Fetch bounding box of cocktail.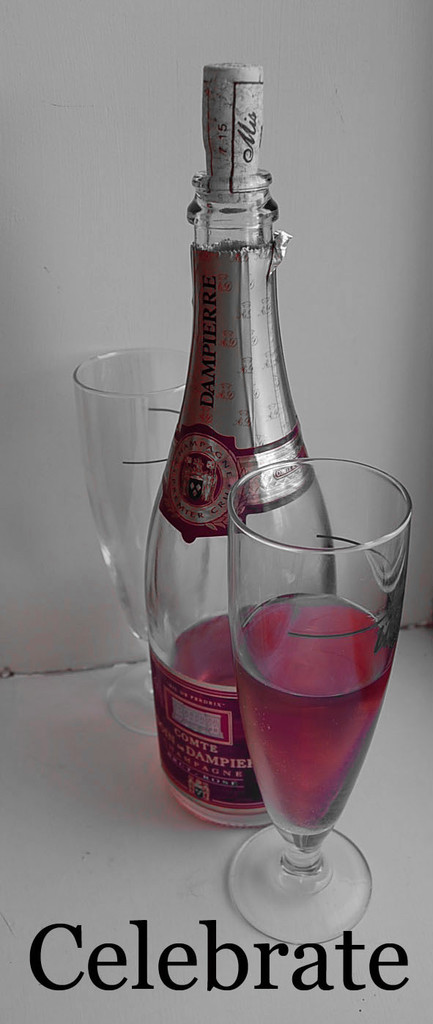
Bbox: (x1=77, y1=347, x2=224, y2=737).
